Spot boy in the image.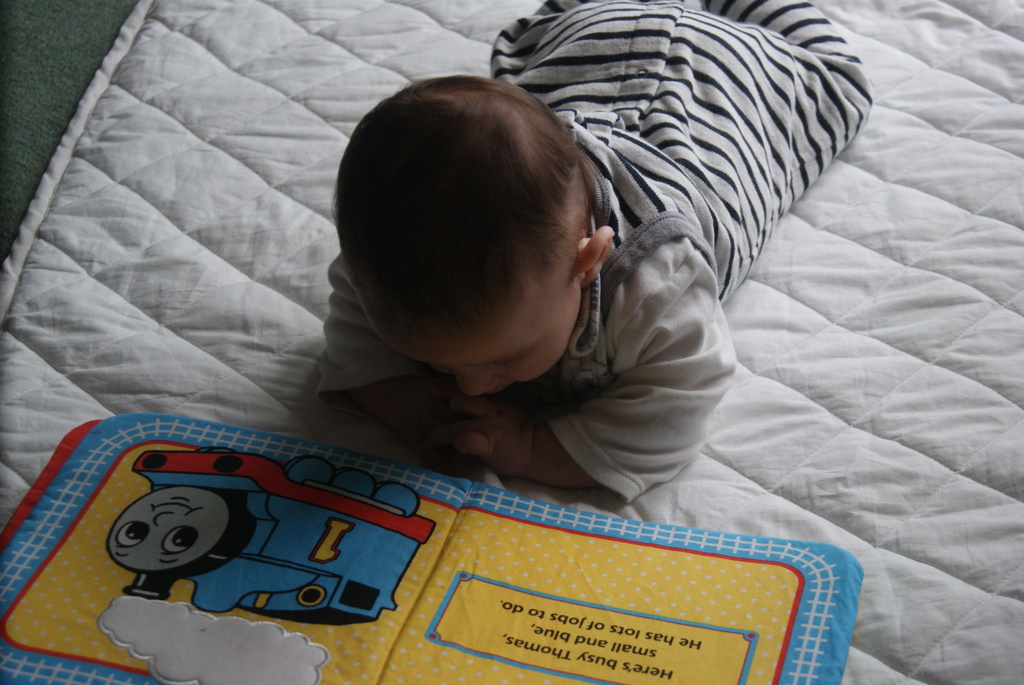
boy found at locate(317, 0, 873, 496).
